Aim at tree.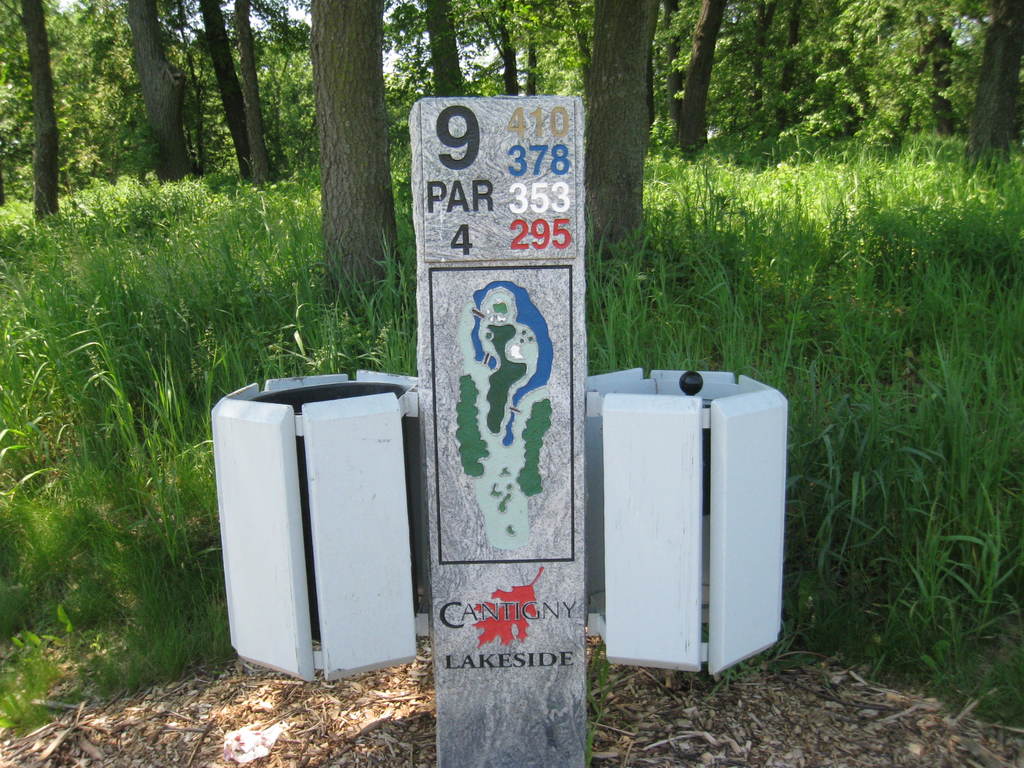
Aimed at bbox=(671, 0, 748, 166).
